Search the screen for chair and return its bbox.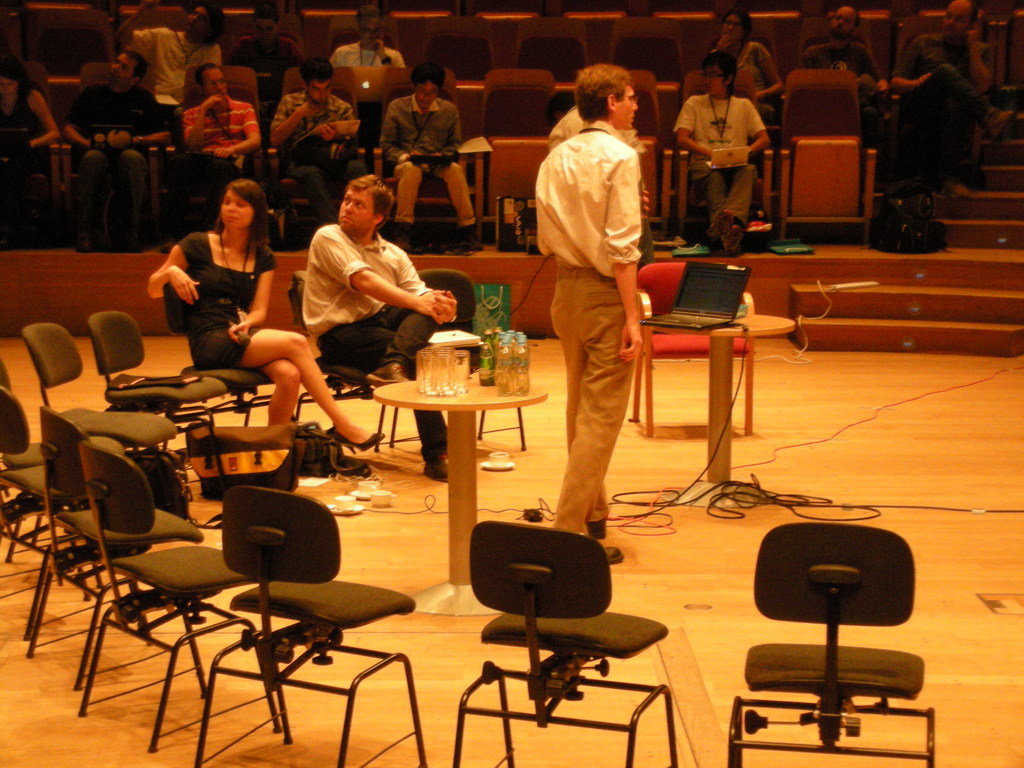
Found: region(448, 517, 678, 767).
